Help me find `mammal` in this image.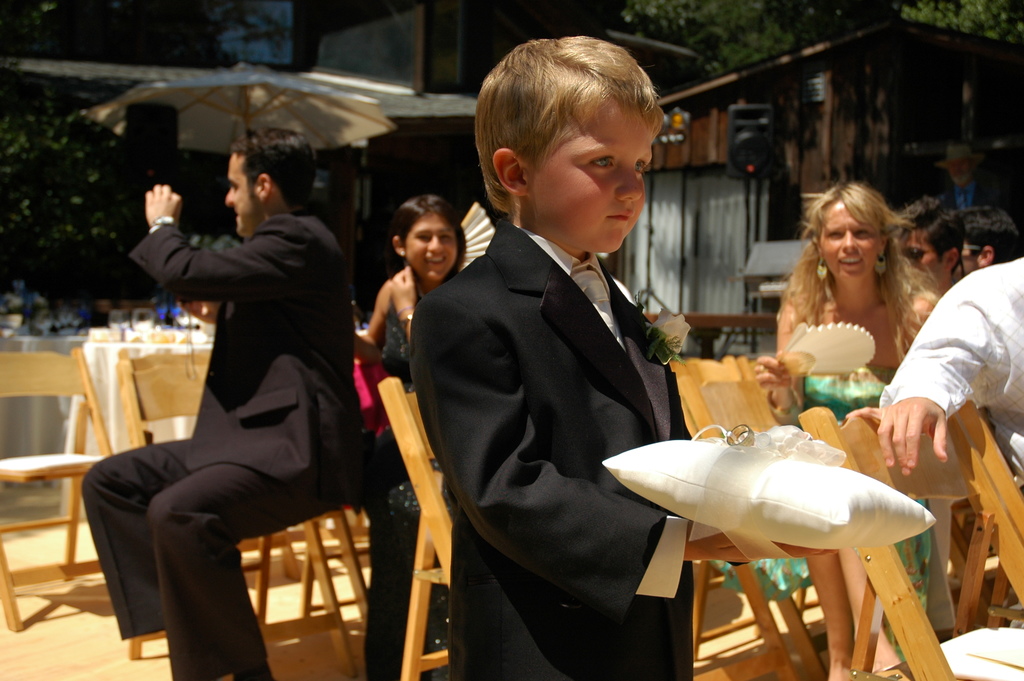
Found it: l=100, t=143, r=370, b=657.
